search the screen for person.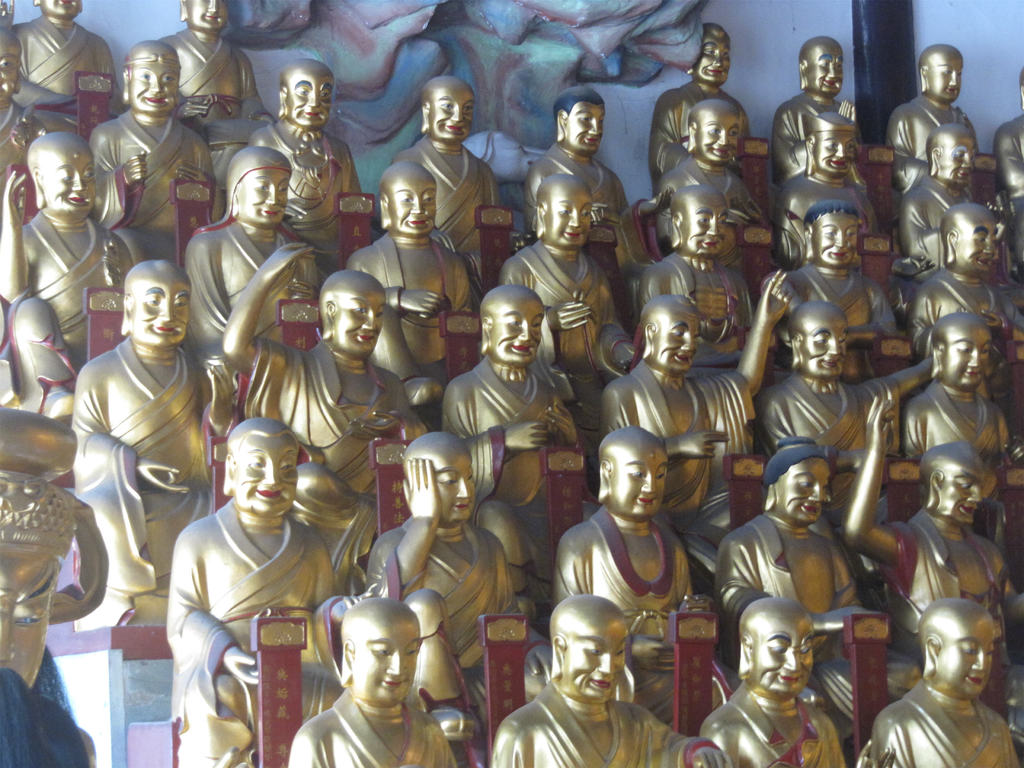
Found at detection(242, 61, 376, 243).
